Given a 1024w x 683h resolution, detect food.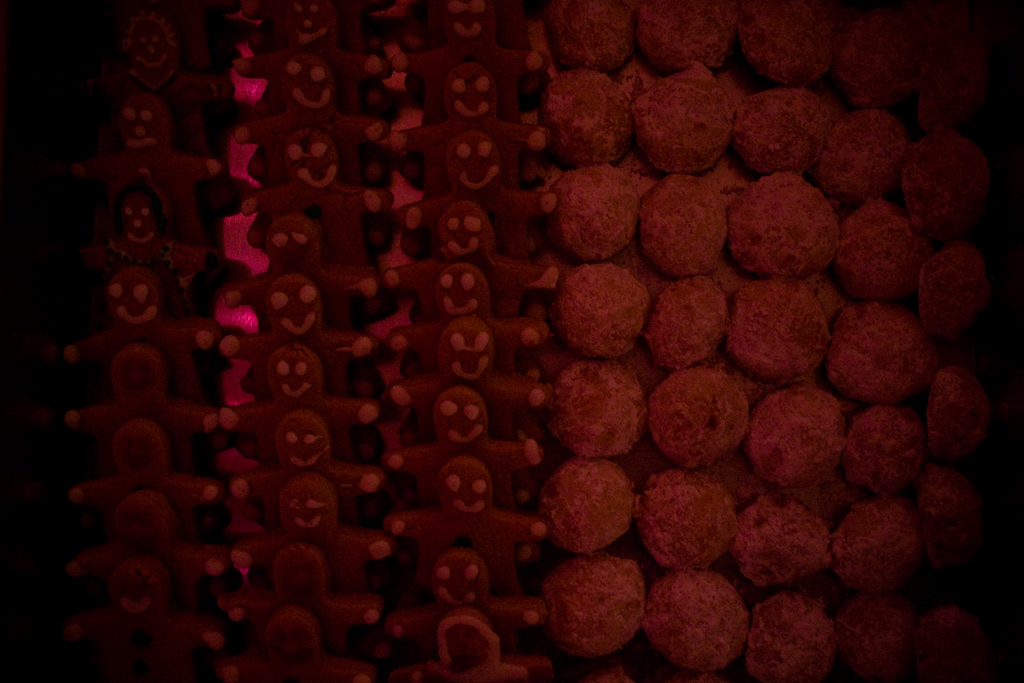
216:0:399:682.
